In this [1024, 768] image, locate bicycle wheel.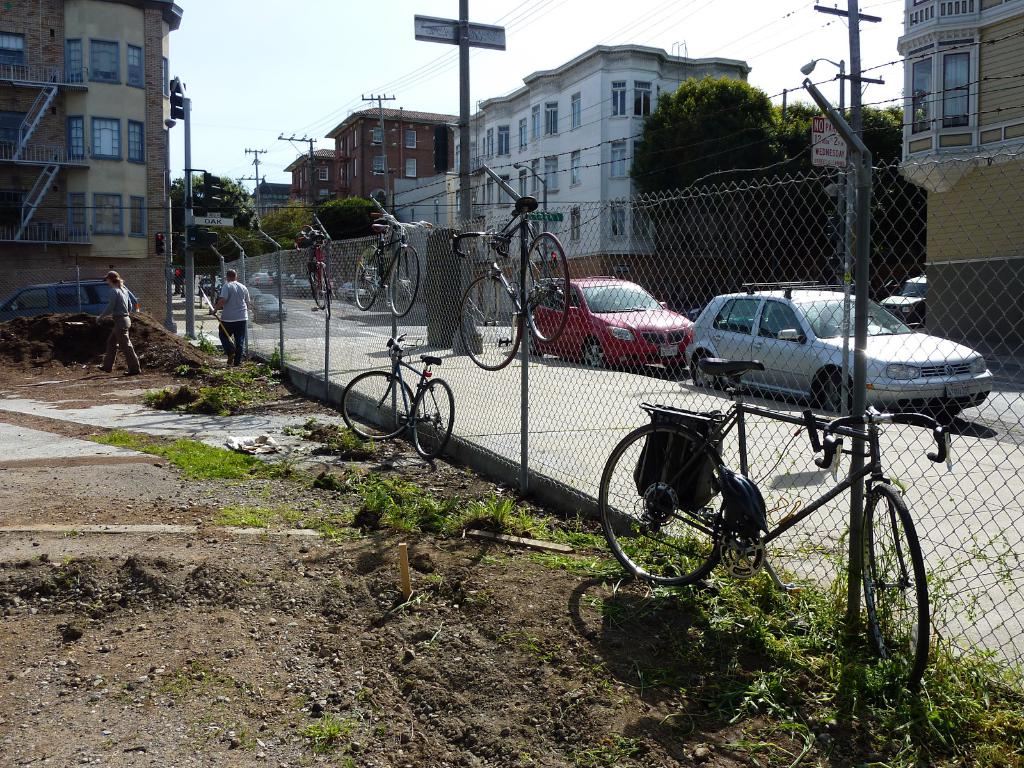
Bounding box: 520 232 573 344.
